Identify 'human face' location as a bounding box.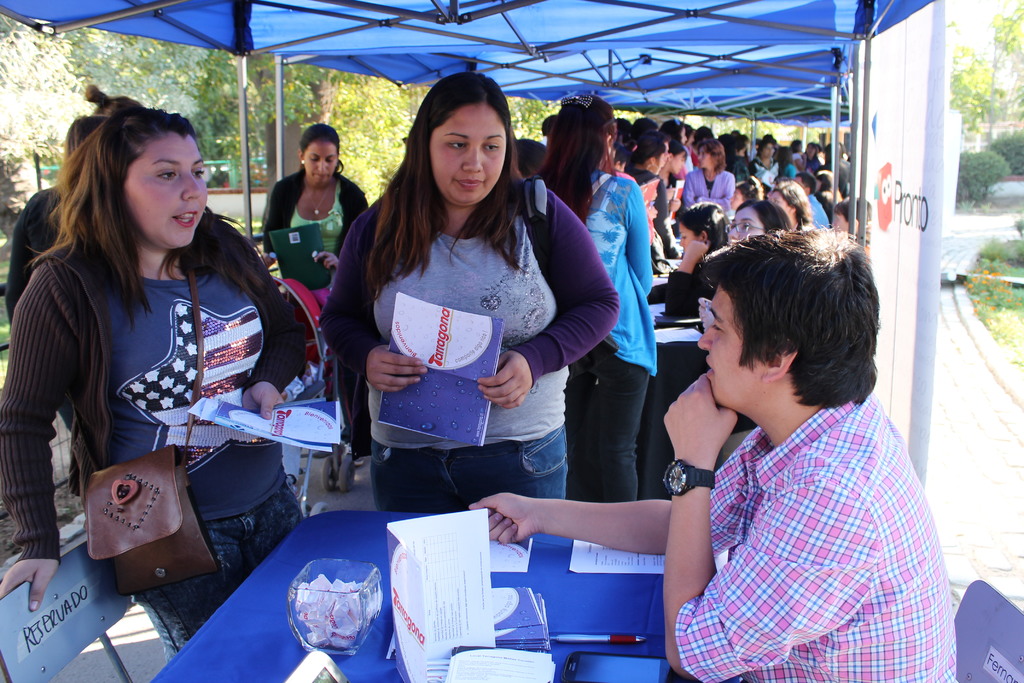
(303,143,339,187).
